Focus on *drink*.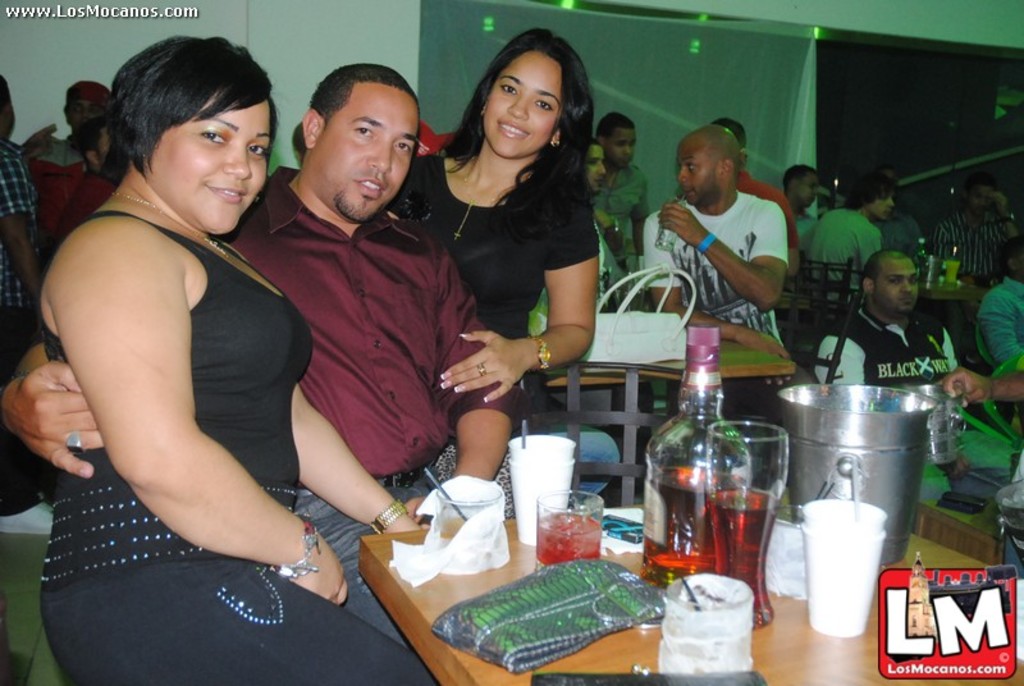
Focused at bbox(716, 481, 774, 622).
